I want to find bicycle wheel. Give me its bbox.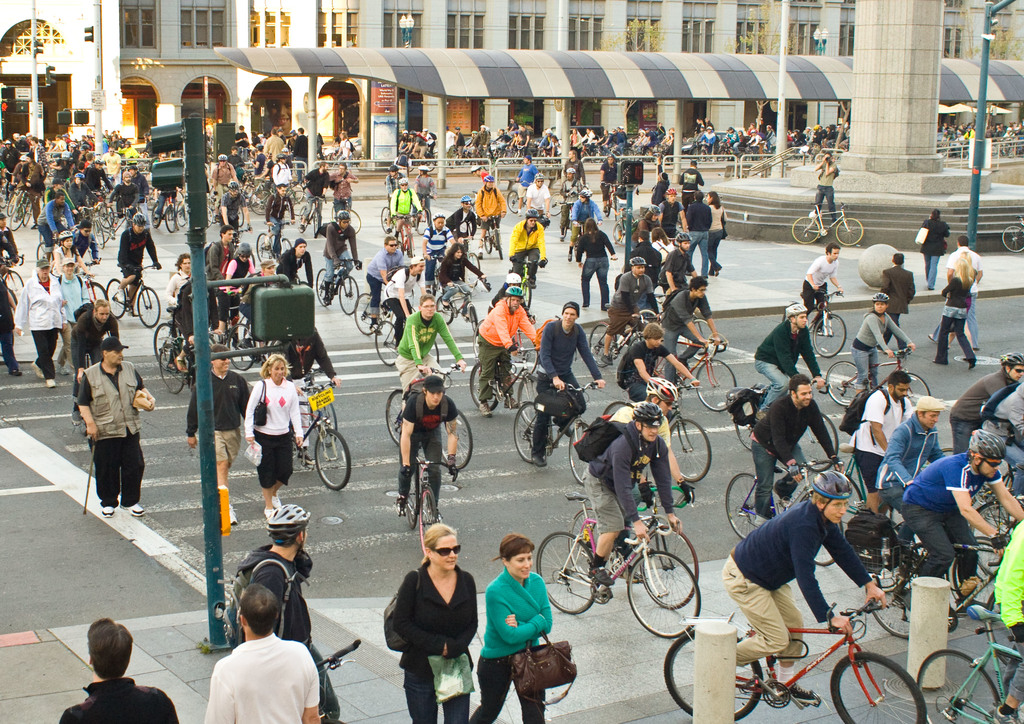
Rect(966, 503, 1020, 581).
